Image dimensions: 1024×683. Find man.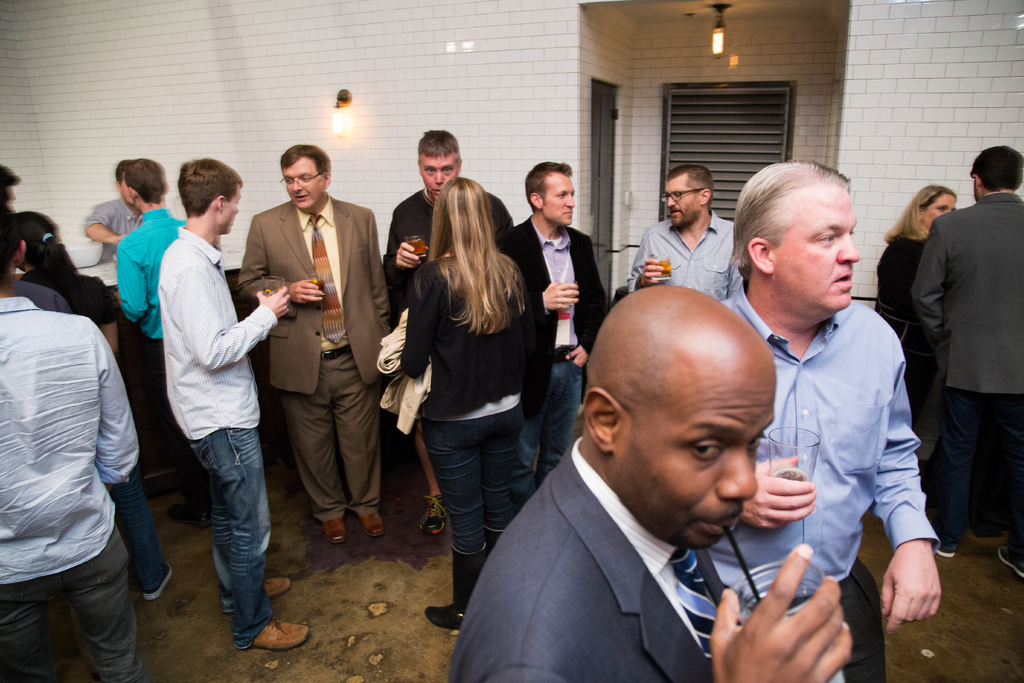
box(911, 140, 1023, 582).
